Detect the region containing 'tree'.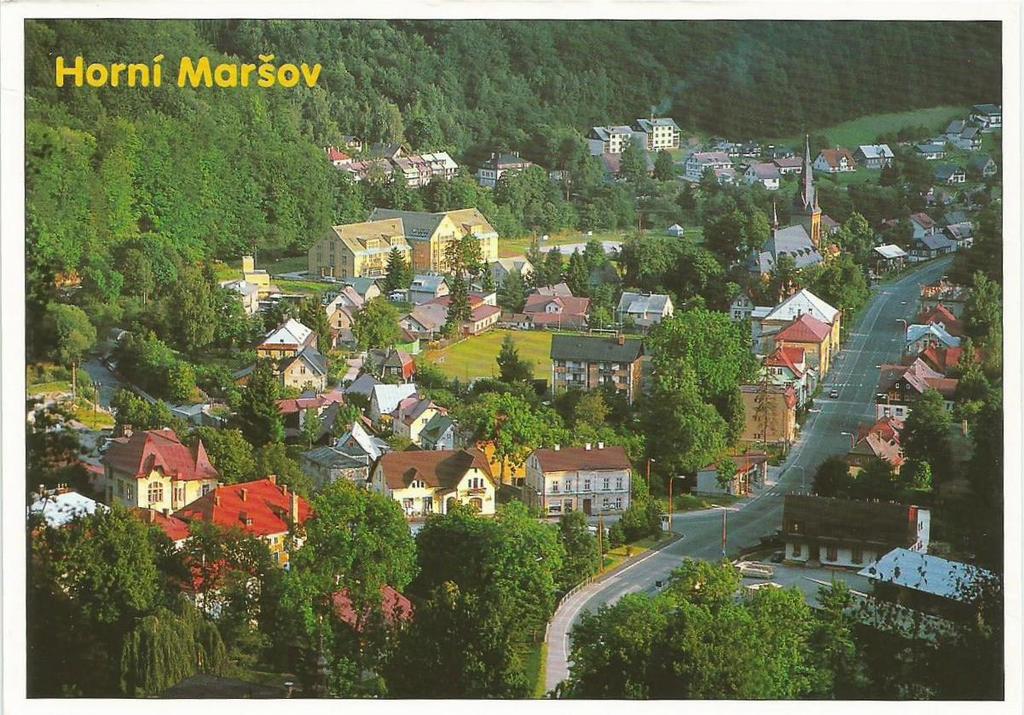
box=[798, 258, 863, 331].
